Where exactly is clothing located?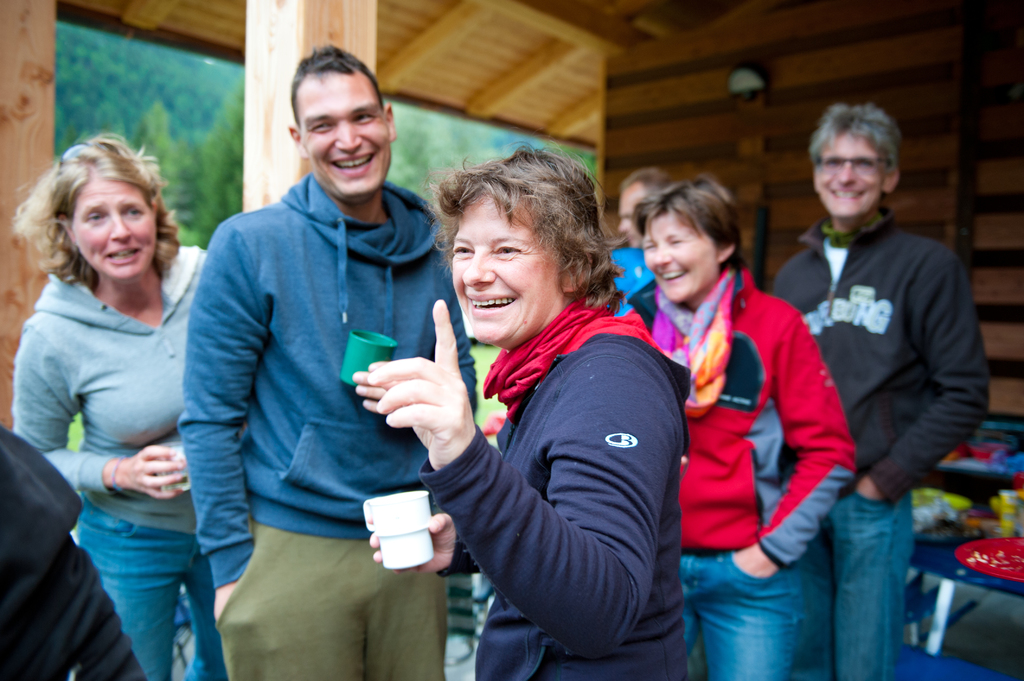
Its bounding box is [634,257,855,680].
